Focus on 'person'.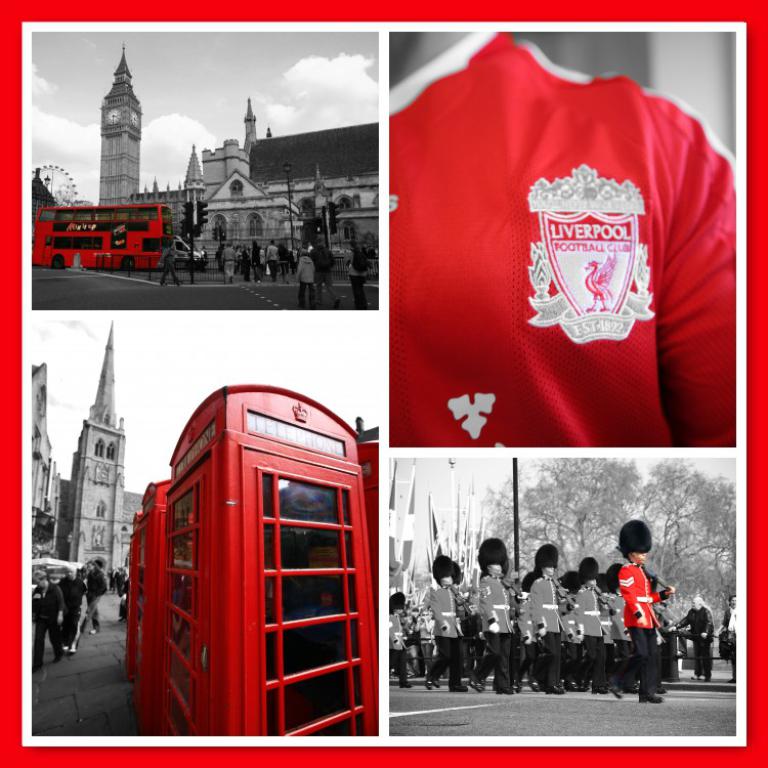
Focused at rect(290, 252, 313, 304).
